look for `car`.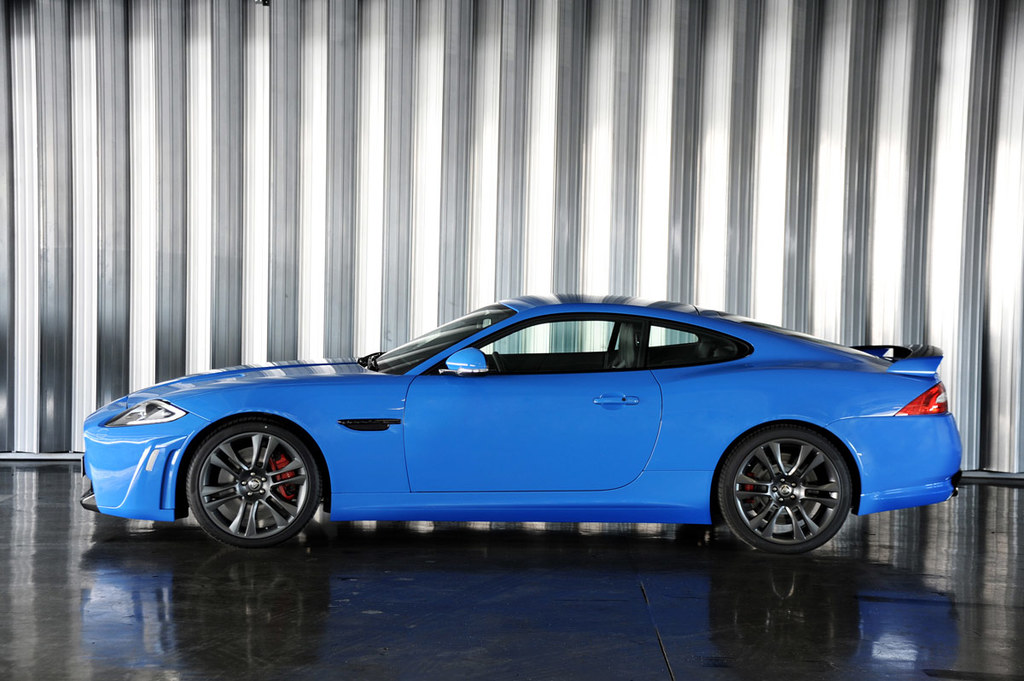
Found: 80/288/971/559.
